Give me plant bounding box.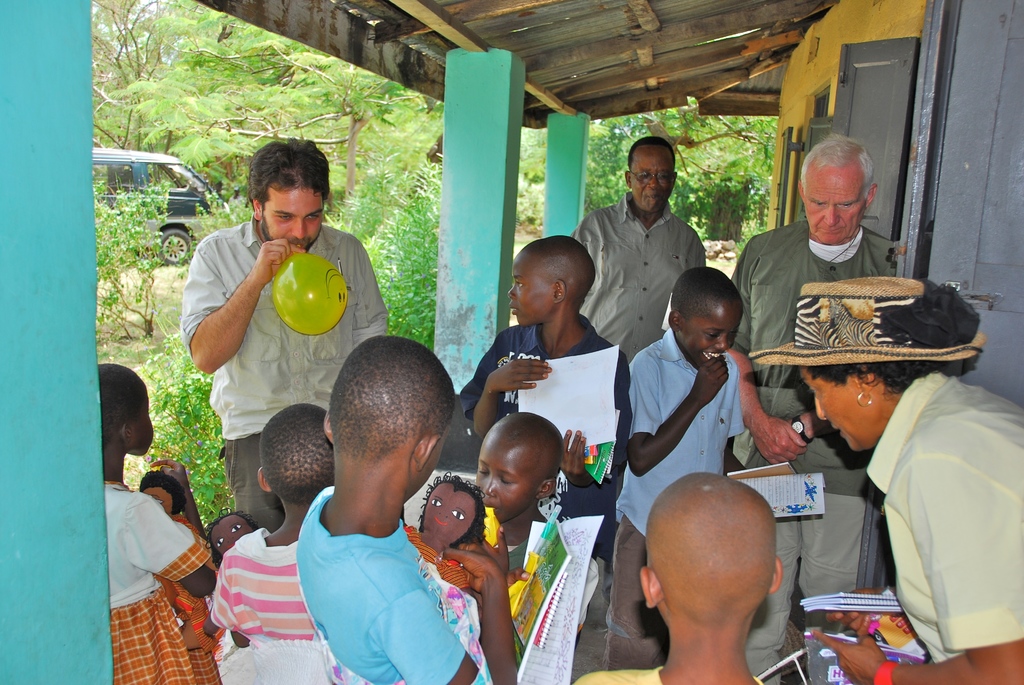
[90,182,181,342].
